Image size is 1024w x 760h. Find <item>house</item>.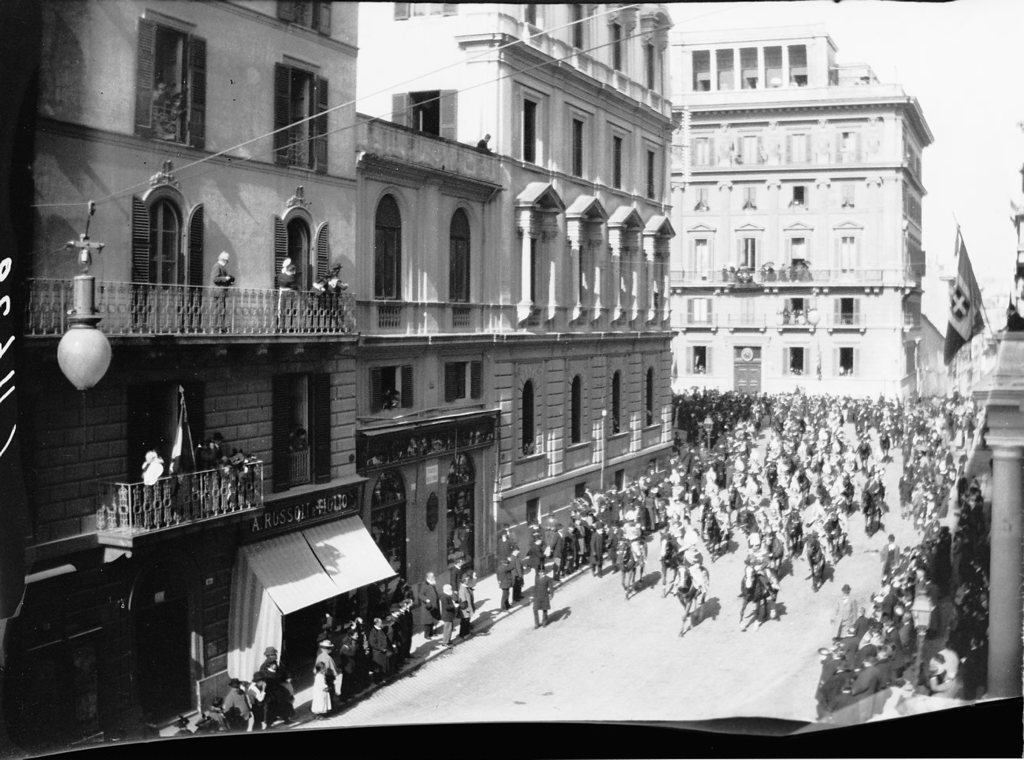
354:108:505:655.
